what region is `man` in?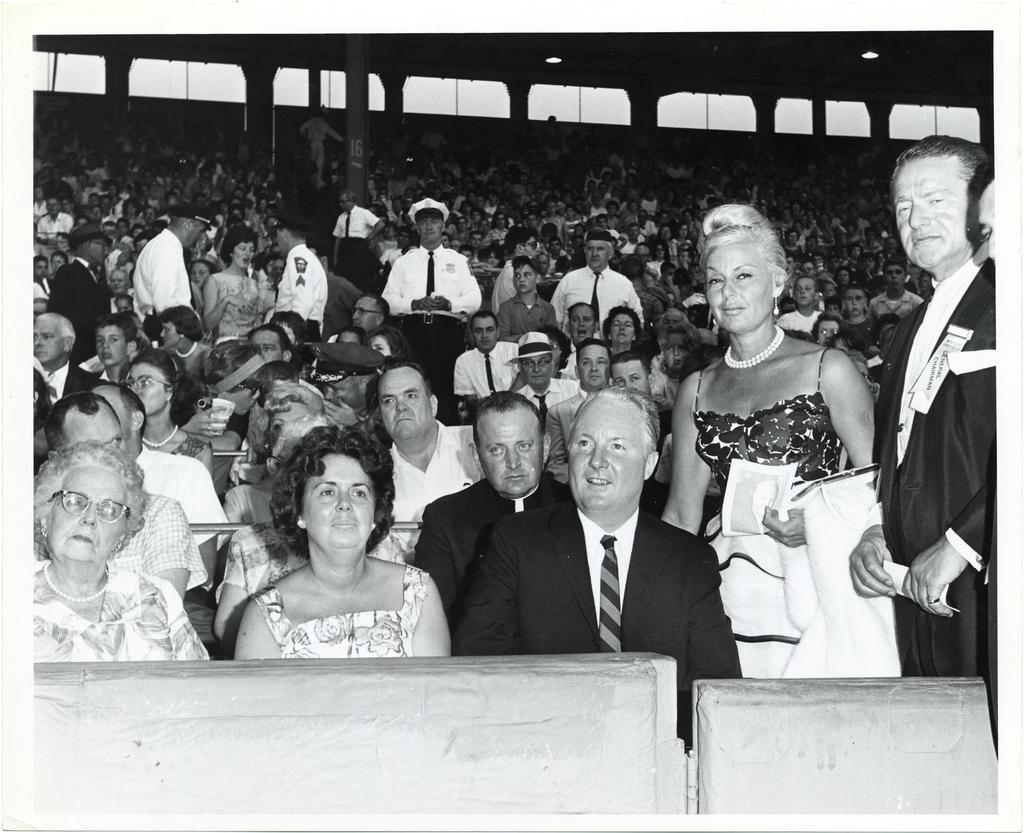
bbox=[452, 384, 744, 749].
